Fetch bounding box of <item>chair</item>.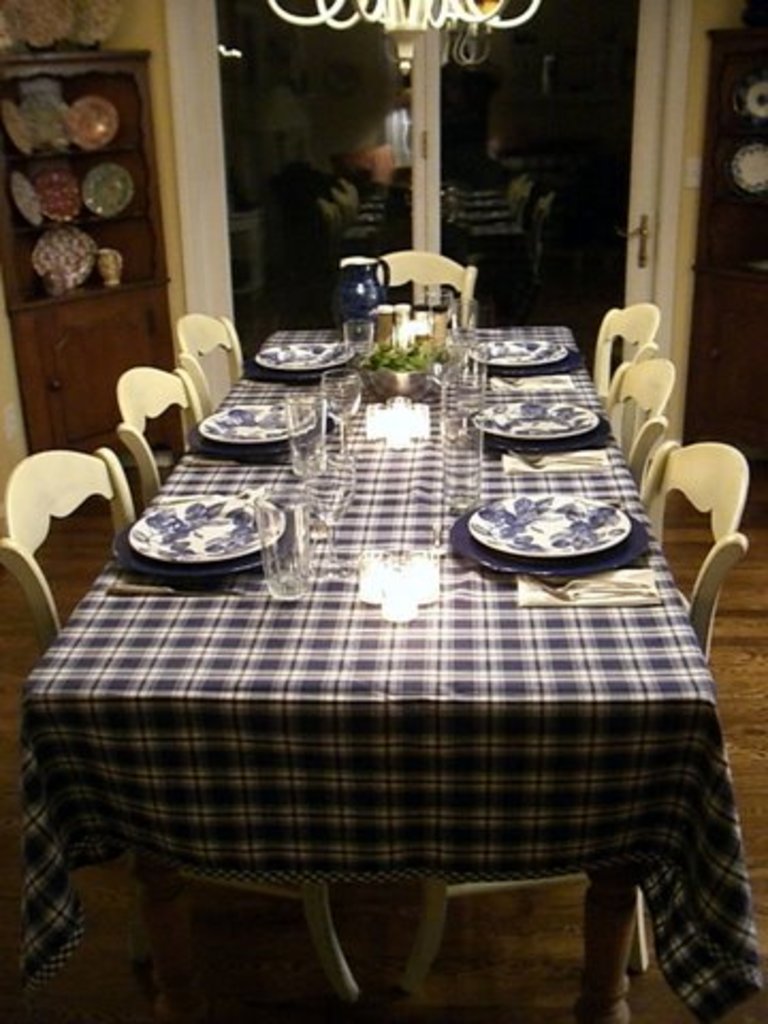
Bbox: bbox=(337, 250, 476, 324).
